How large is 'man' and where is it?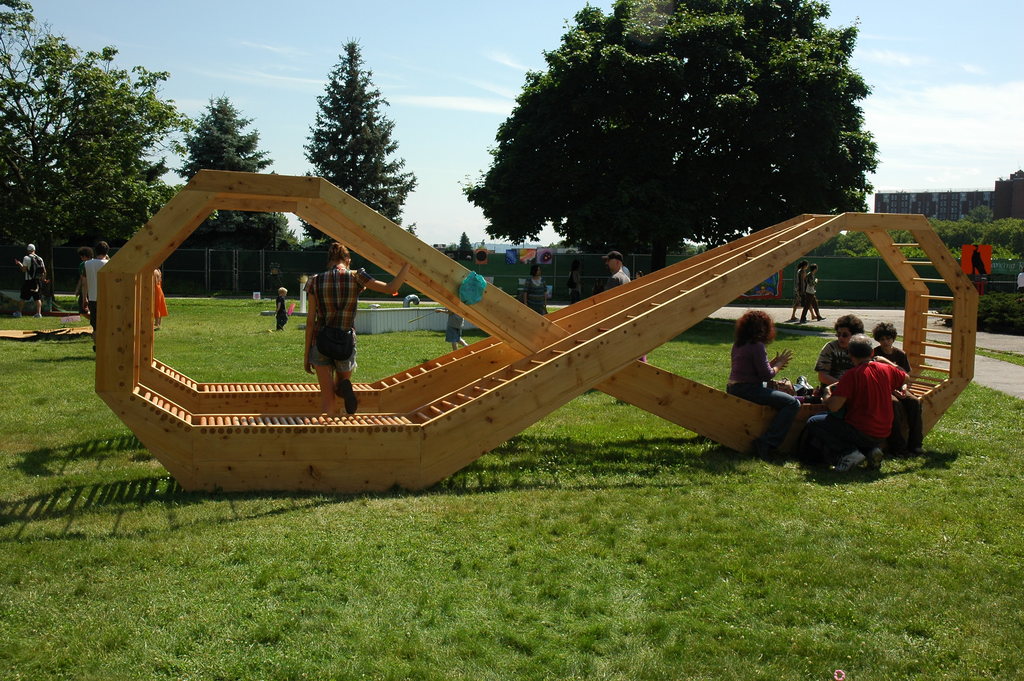
Bounding box: 15,240,47,320.
